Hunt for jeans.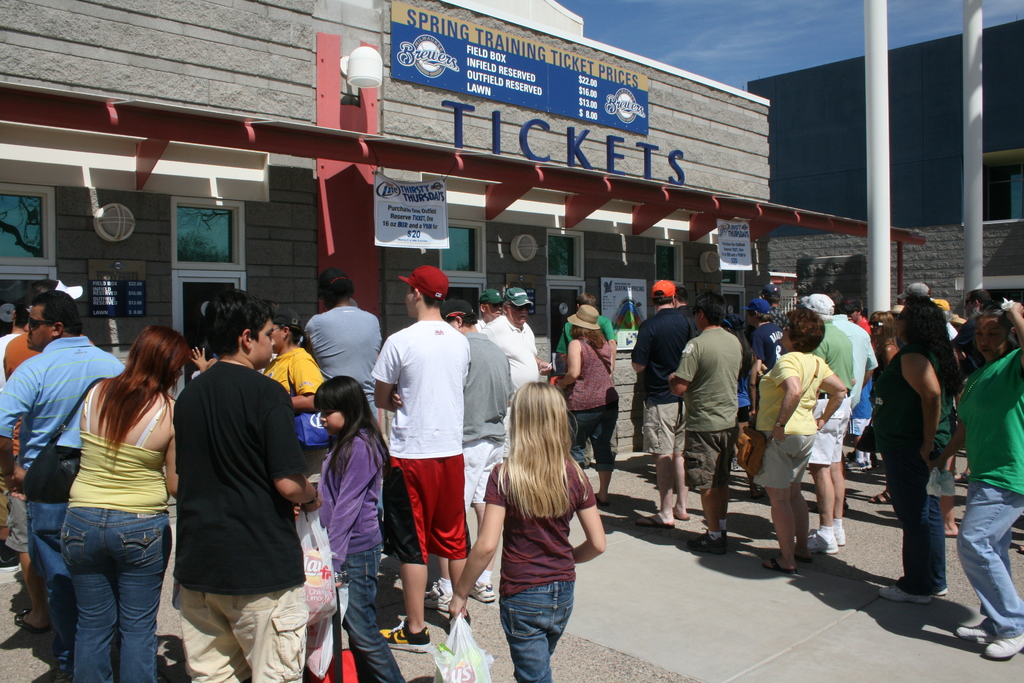
Hunted down at bbox=[24, 503, 63, 649].
